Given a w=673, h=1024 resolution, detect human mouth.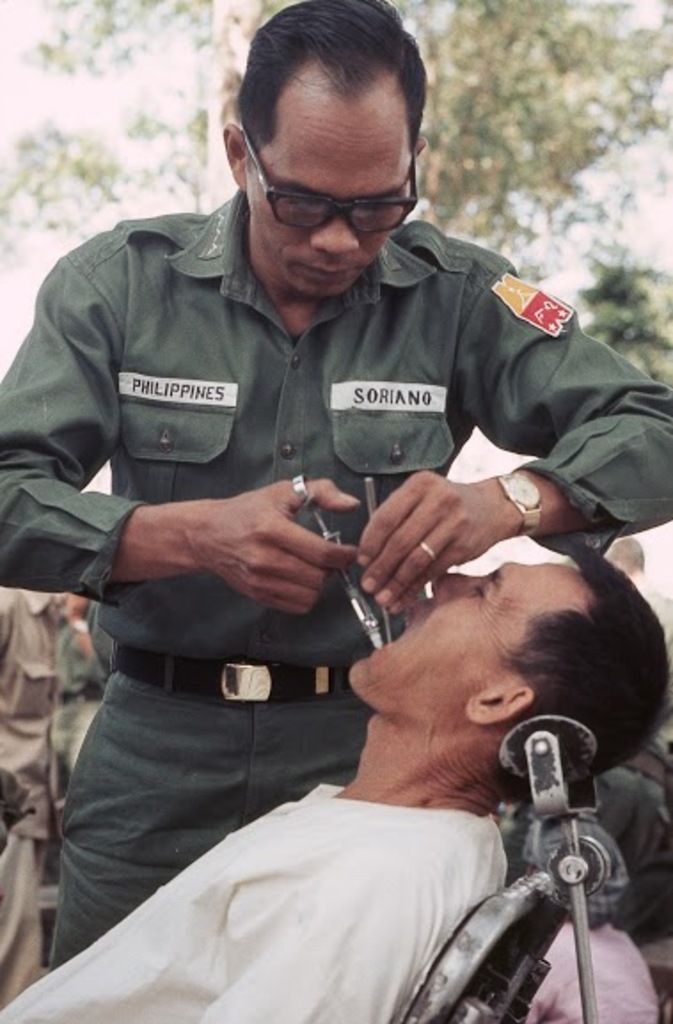
x1=369 y1=607 x2=412 y2=644.
